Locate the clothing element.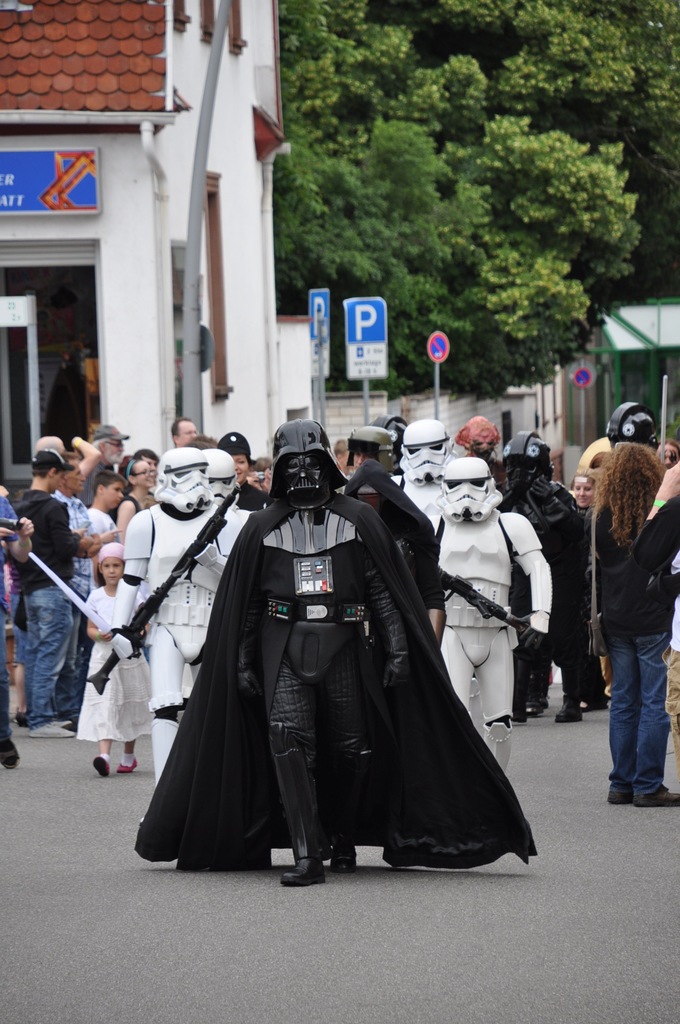
Element bbox: {"x1": 123, "y1": 489, "x2": 550, "y2": 876}.
